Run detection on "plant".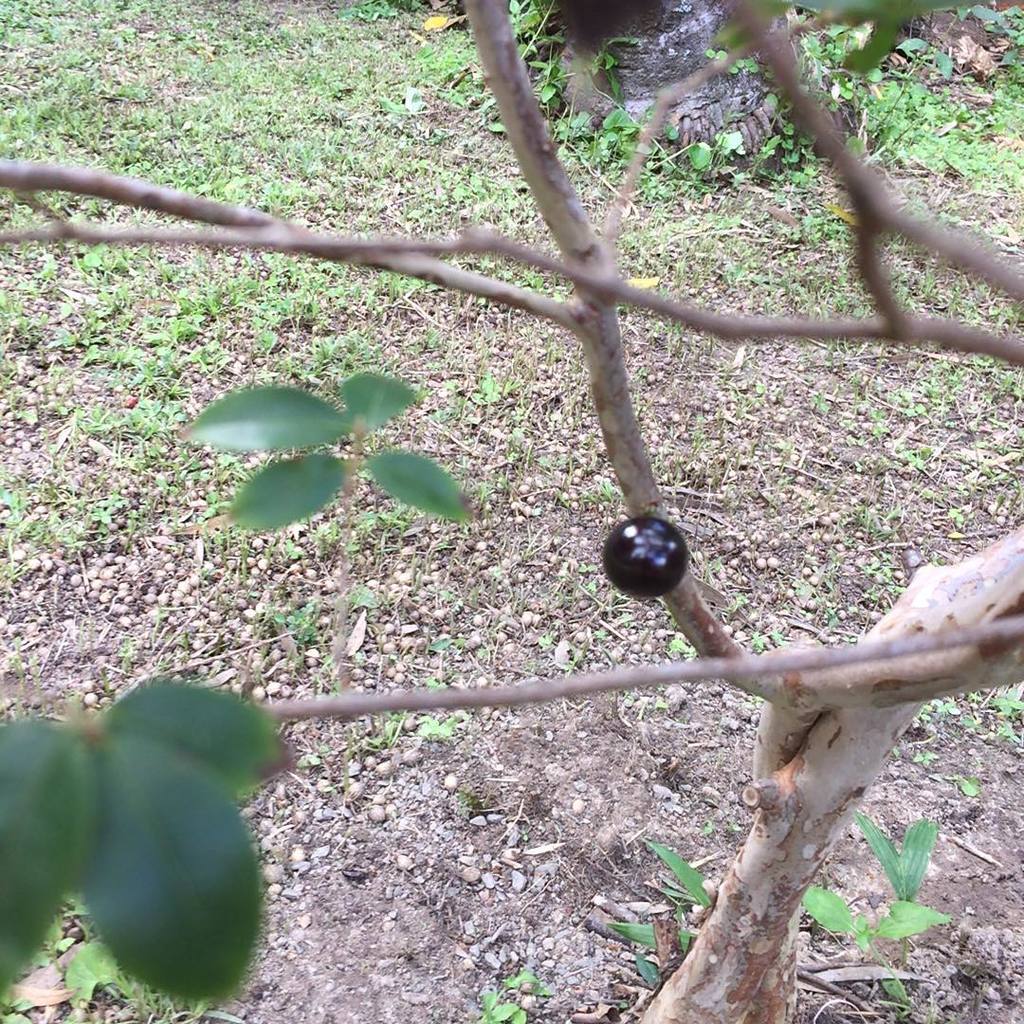
Result: Rect(708, 41, 759, 75).
